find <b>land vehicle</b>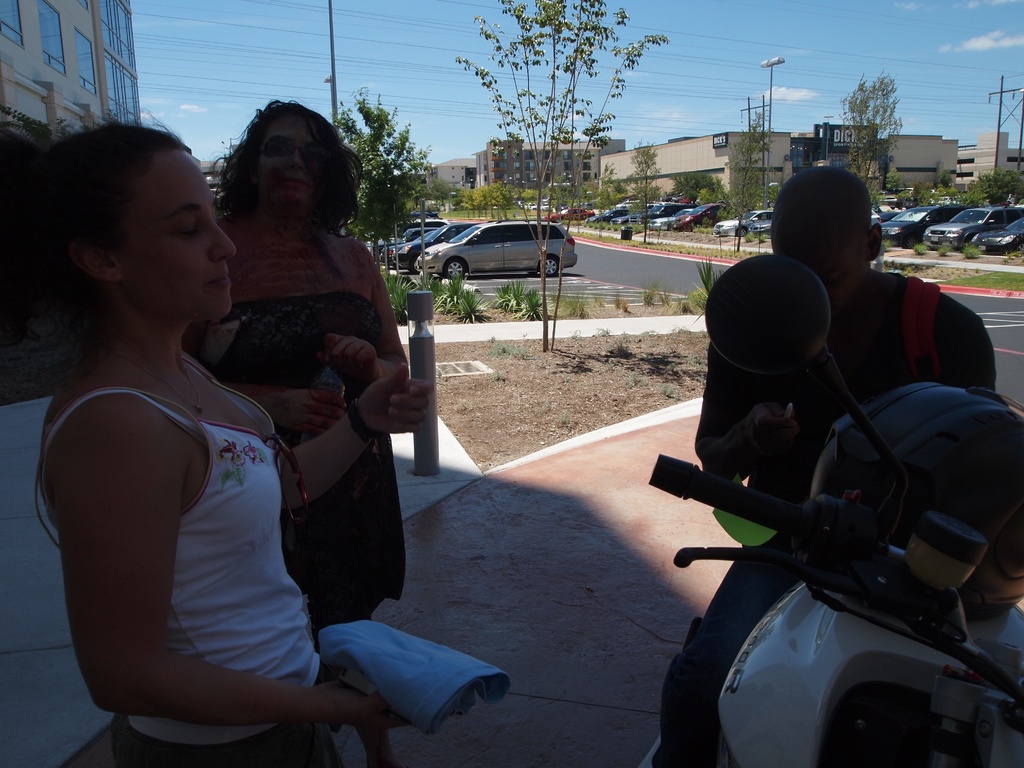
388 220 456 239
